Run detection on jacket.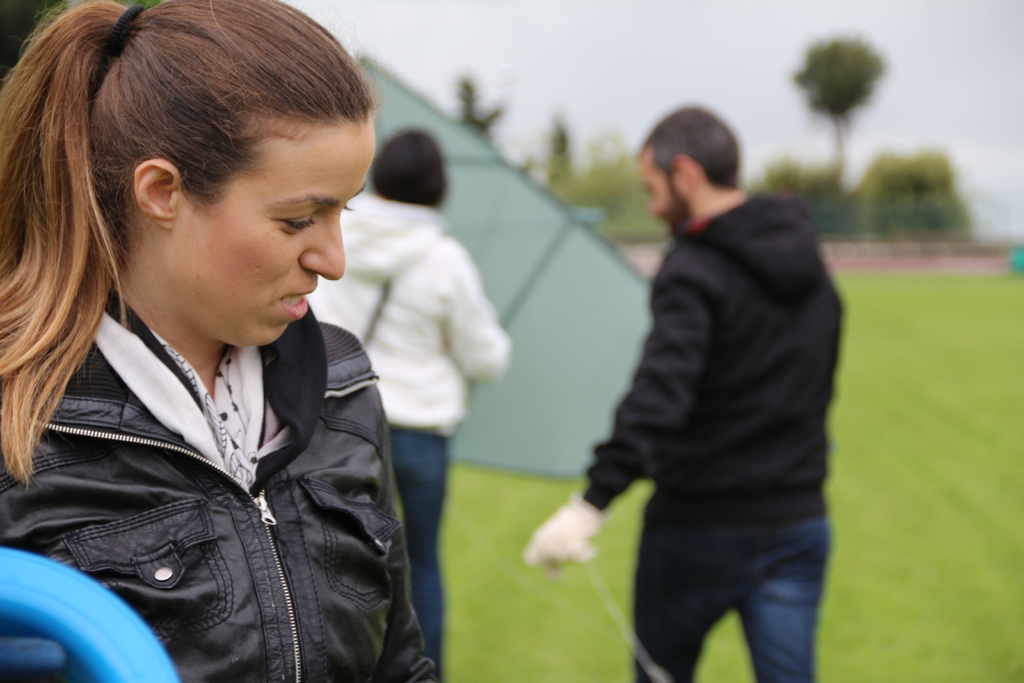
Result: left=301, top=186, right=517, bottom=439.
